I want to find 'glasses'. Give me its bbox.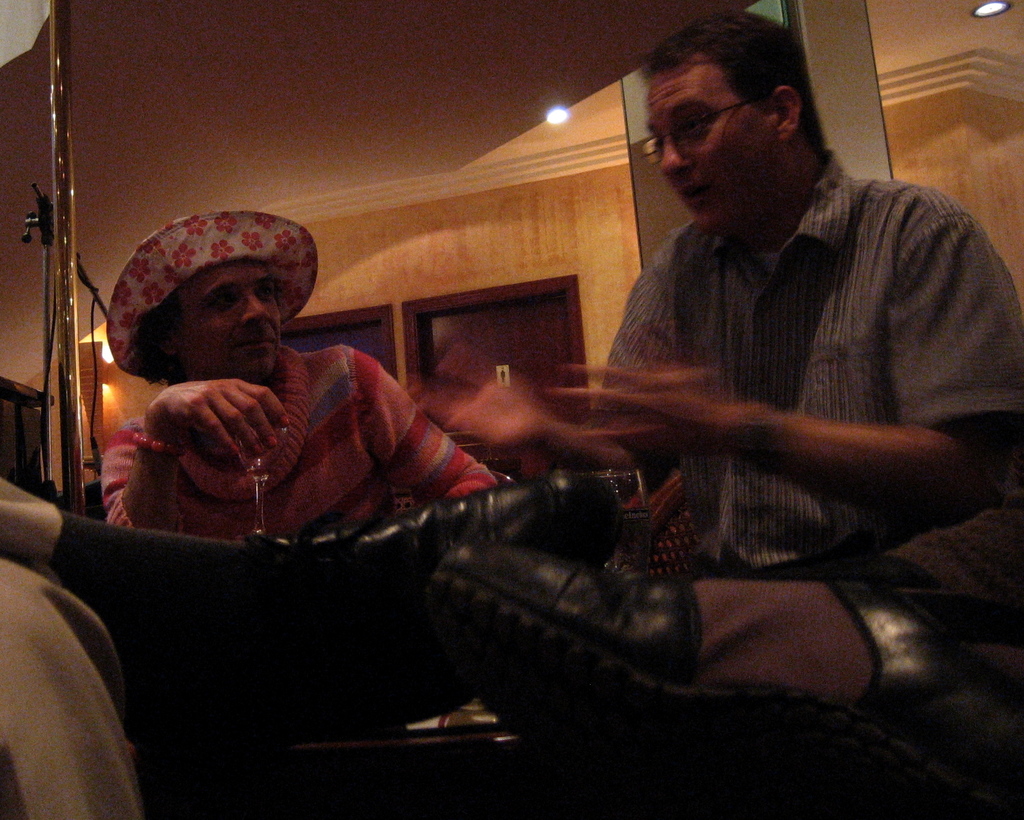
left=625, top=93, right=799, bottom=152.
